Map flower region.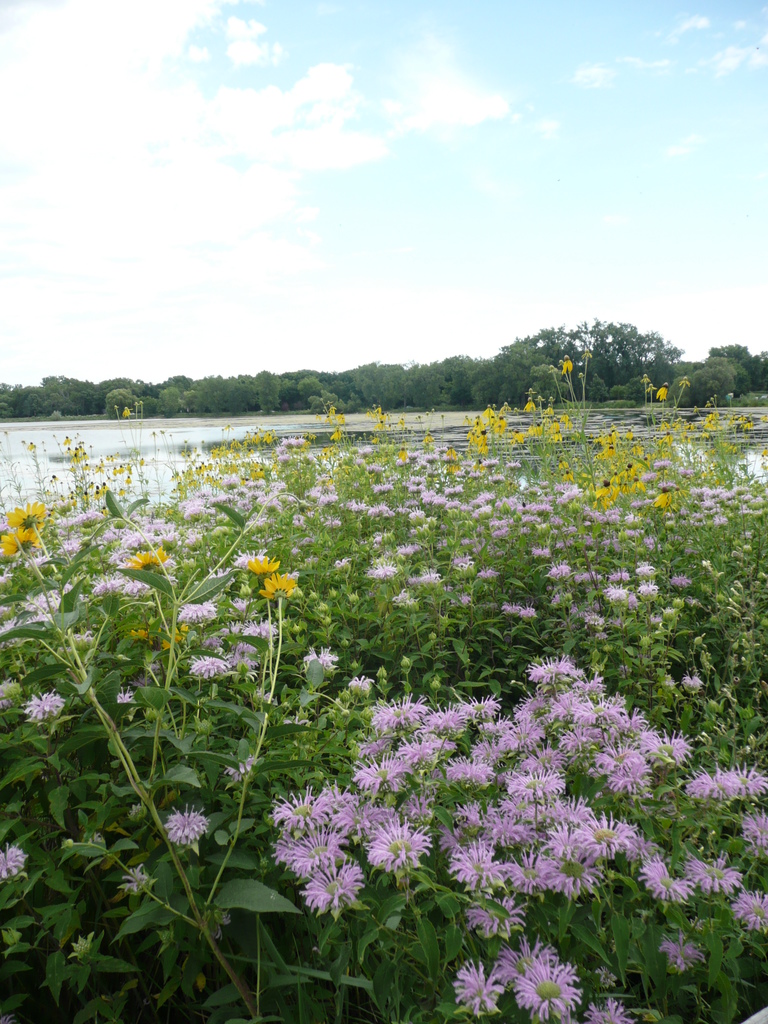
Mapped to region(9, 497, 42, 525).
